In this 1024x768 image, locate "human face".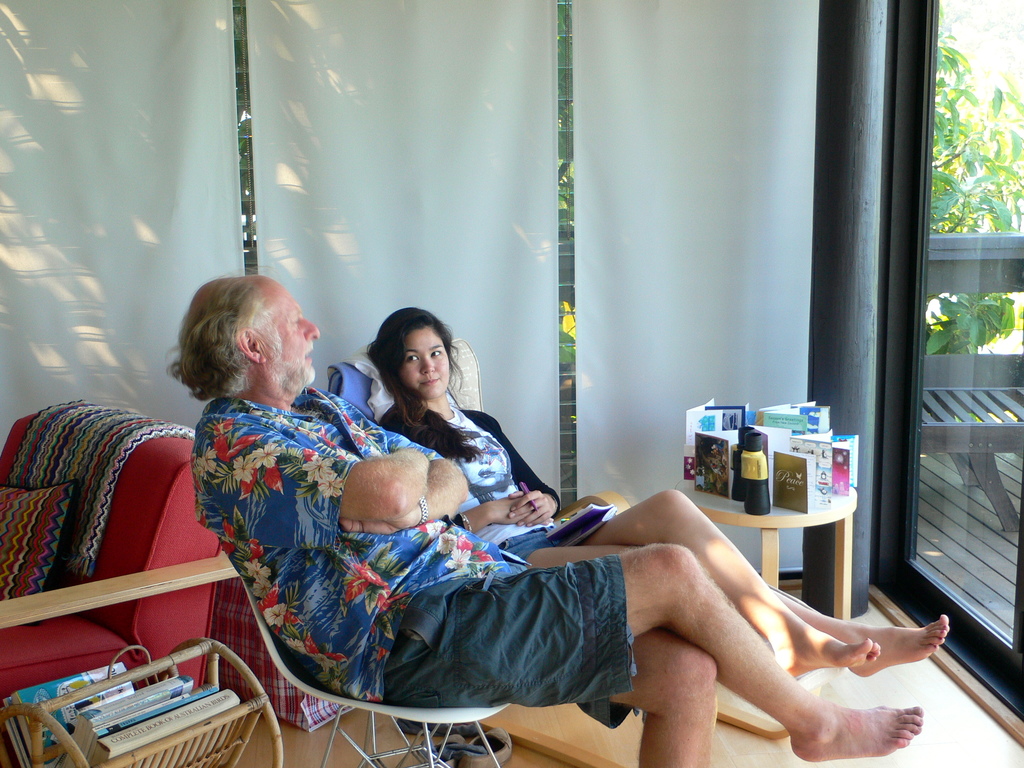
Bounding box: box=[265, 284, 323, 387].
